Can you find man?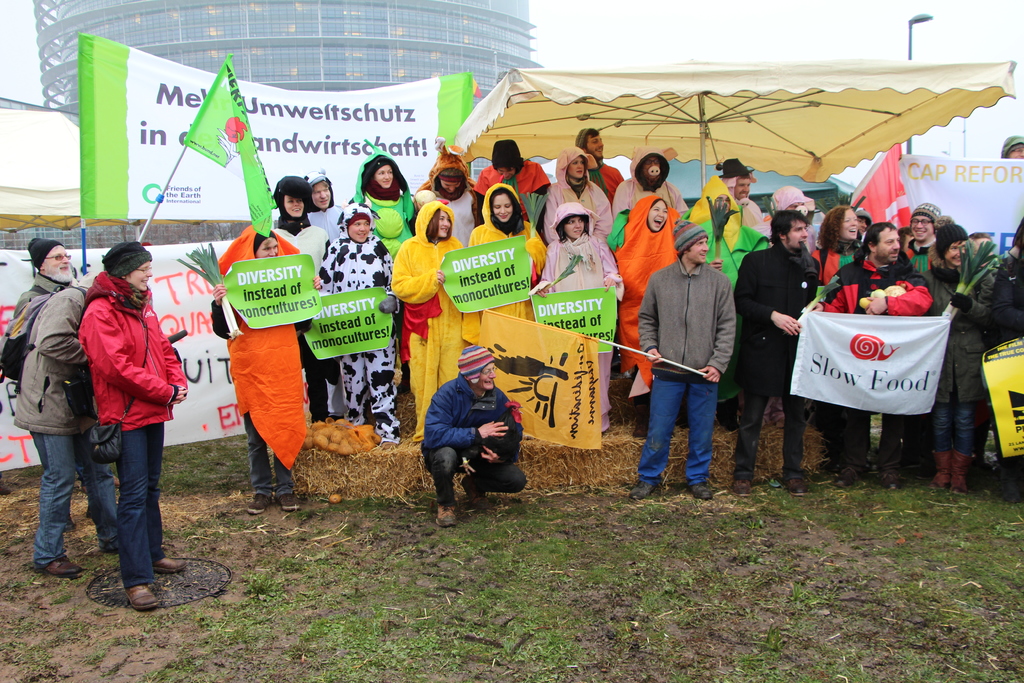
Yes, bounding box: [719, 168, 762, 237].
